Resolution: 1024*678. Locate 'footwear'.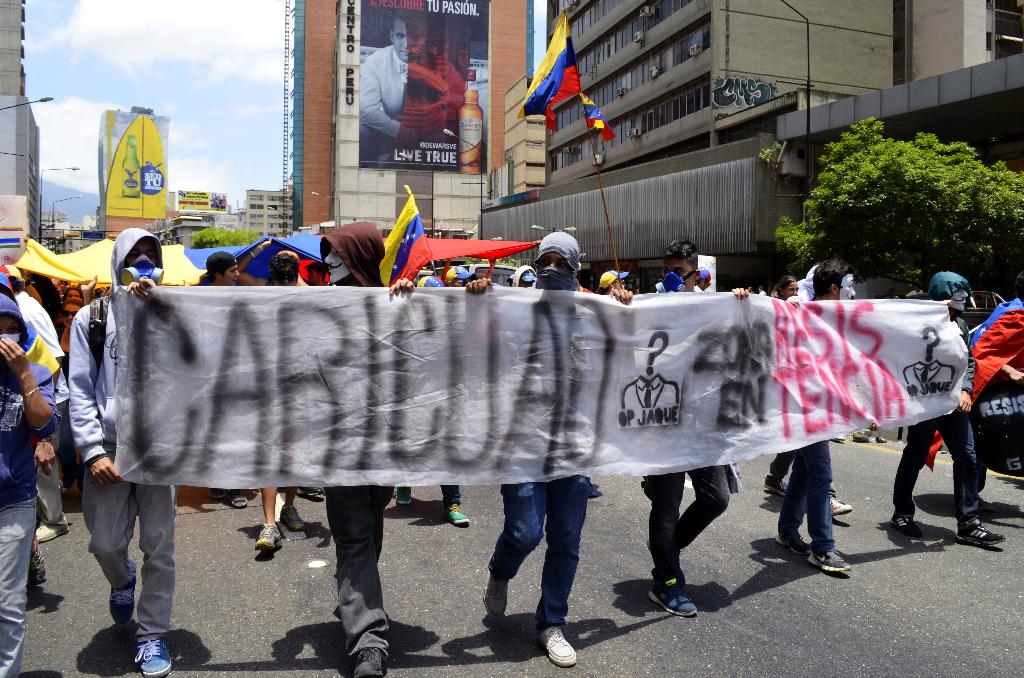
<region>486, 577, 512, 621</region>.
